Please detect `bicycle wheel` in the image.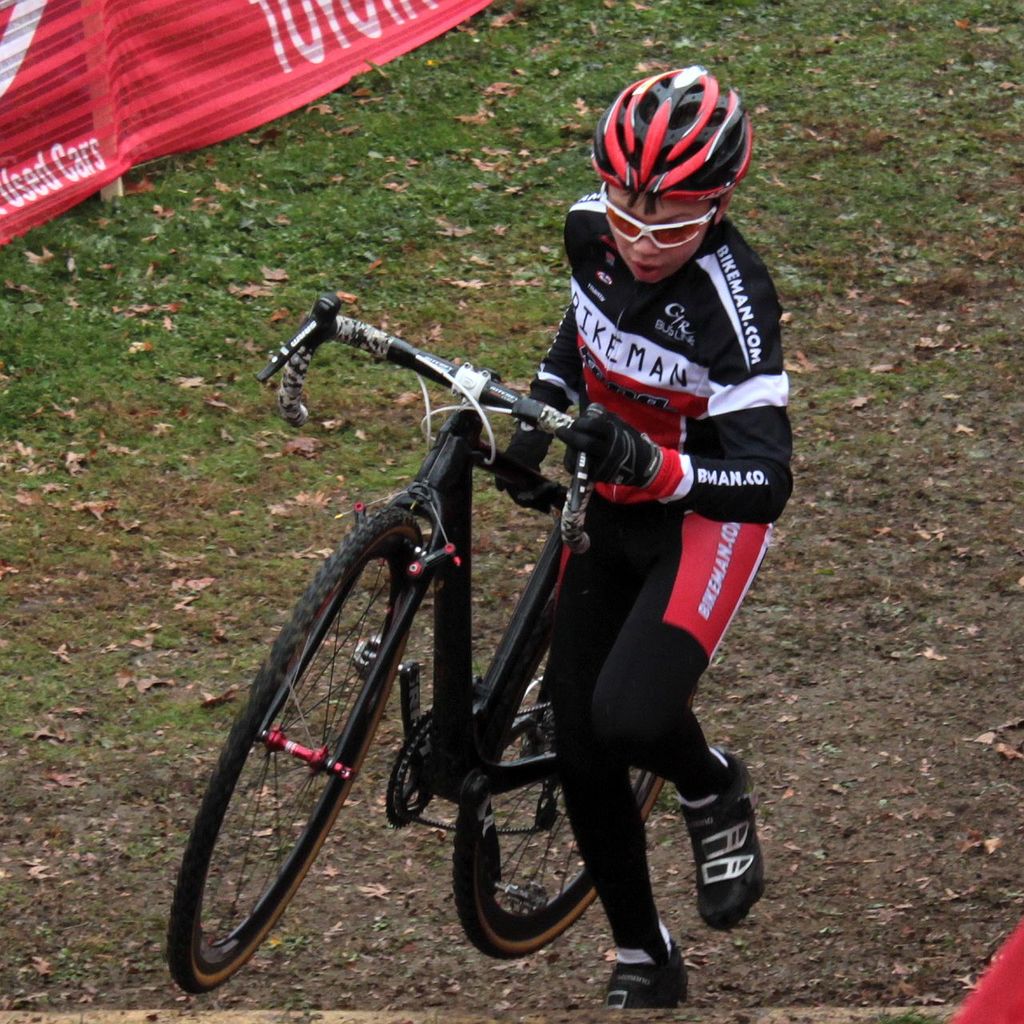
[x1=185, y1=525, x2=489, y2=991].
